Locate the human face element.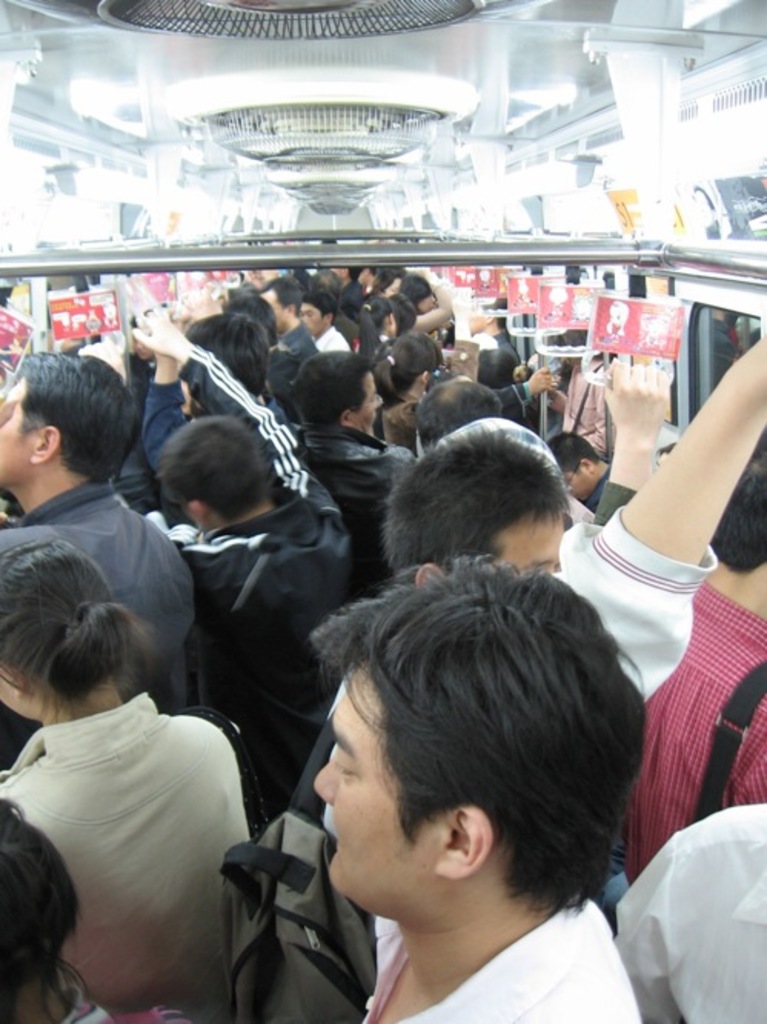
Element bbox: select_region(307, 664, 435, 918).
